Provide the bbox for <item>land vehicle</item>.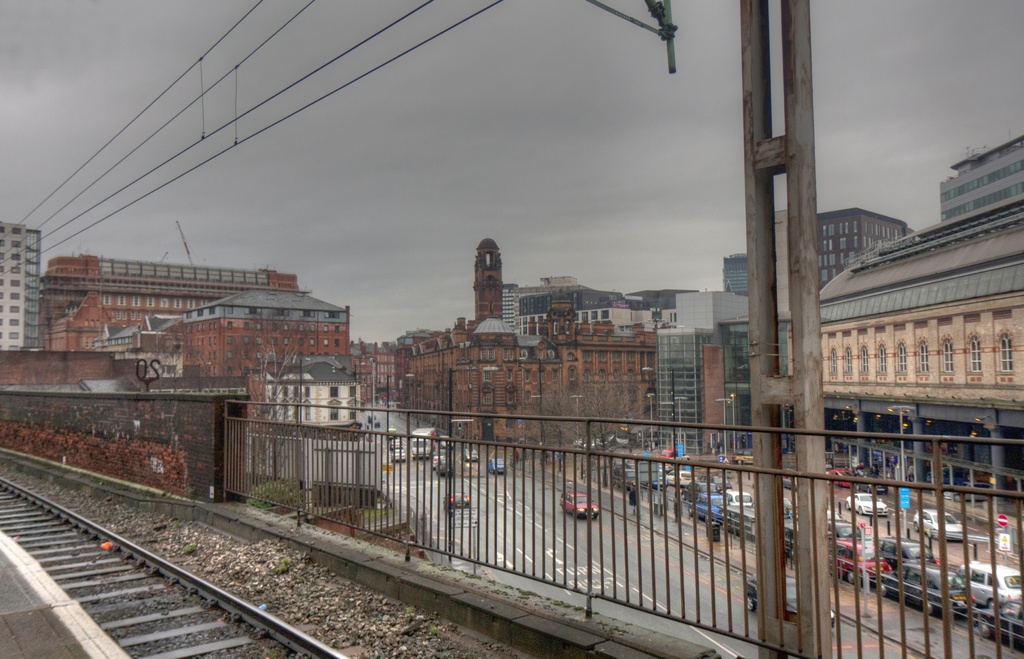
l=876, t=533, r=940, b=570.
